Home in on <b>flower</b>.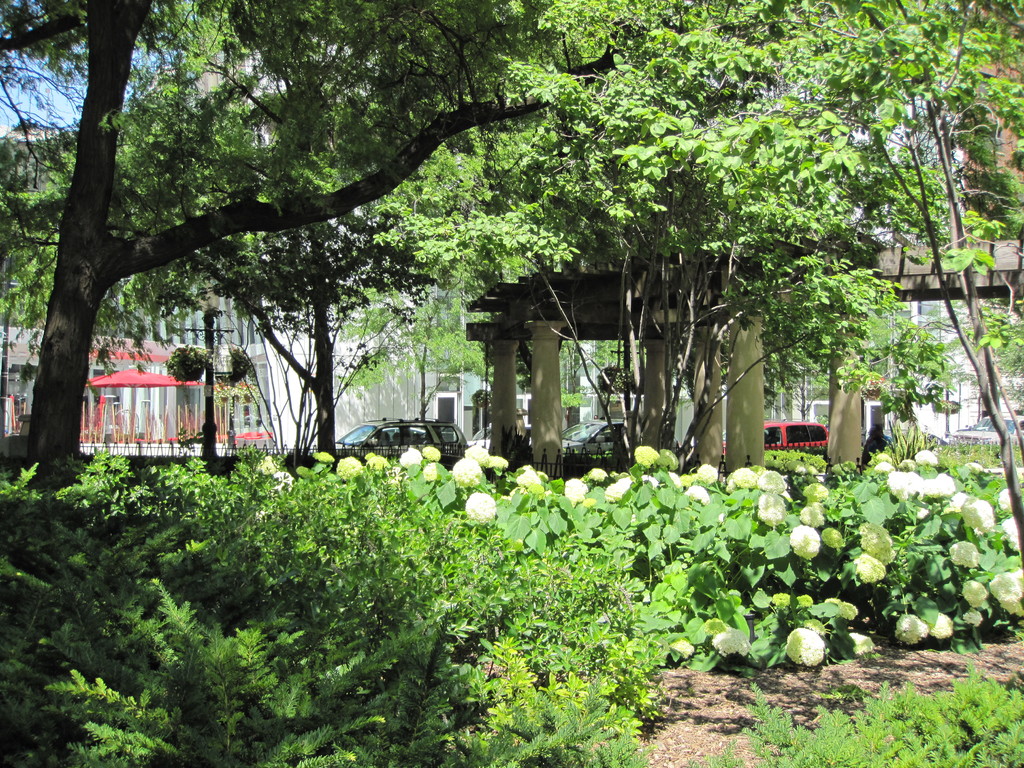
Homed in at 462:492:498:523.
